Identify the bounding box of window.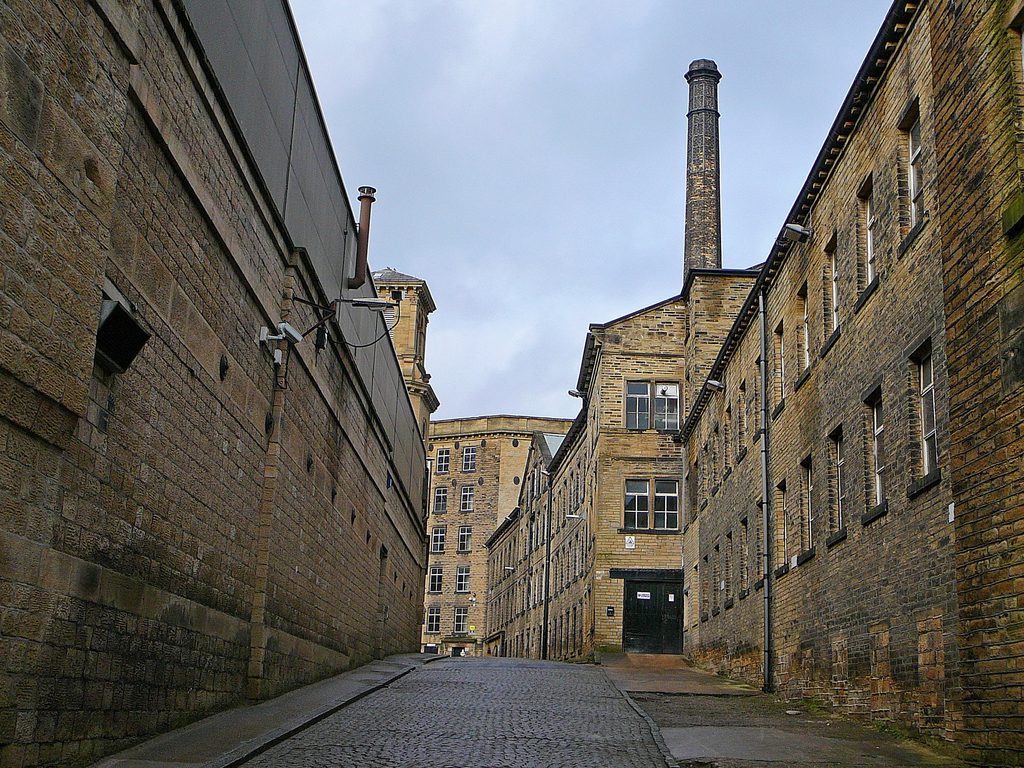
803:294:809:370.
